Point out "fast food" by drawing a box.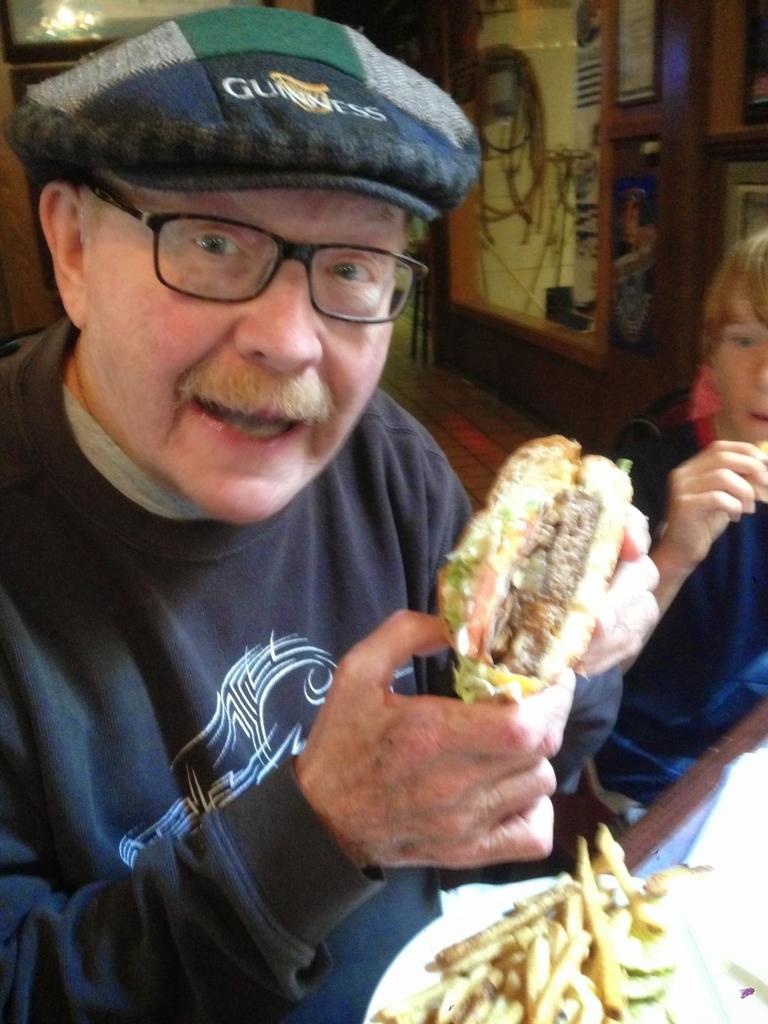
x1=452 y1=445 x2=655 y2=746.
